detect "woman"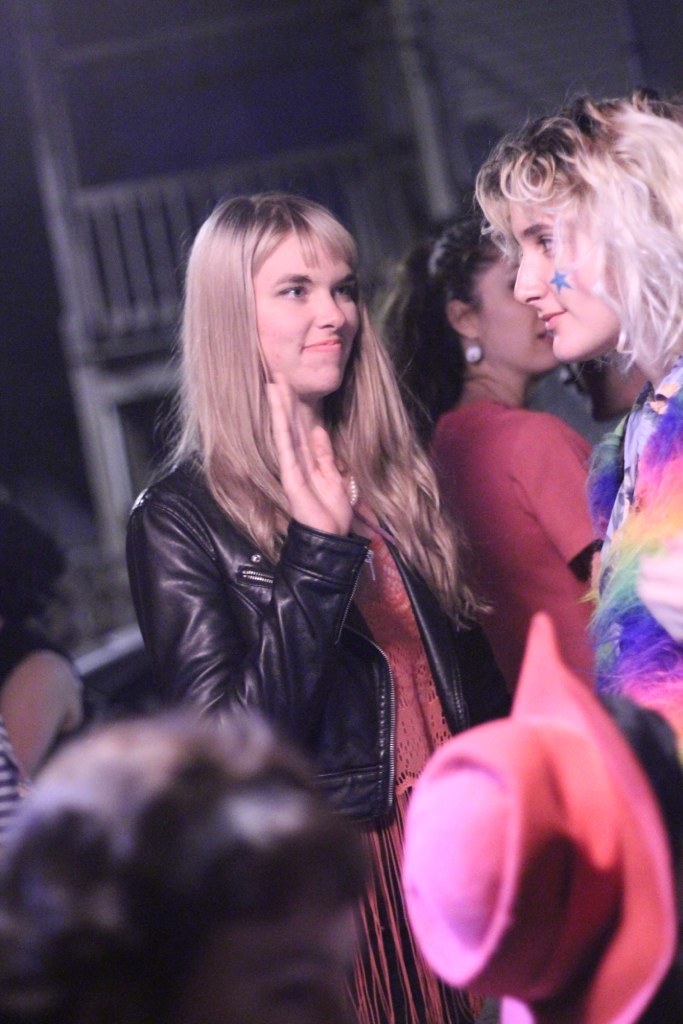
Rect(0, 497, 110, 786)
